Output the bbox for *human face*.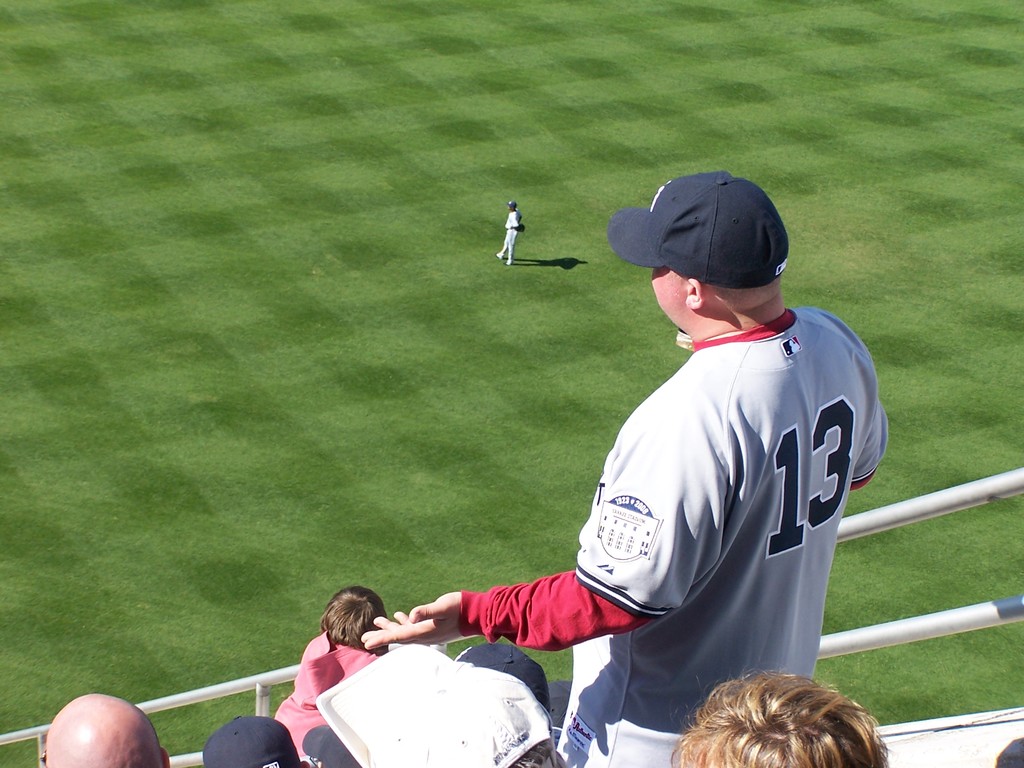
select_region(650, 265, 688, 330).
